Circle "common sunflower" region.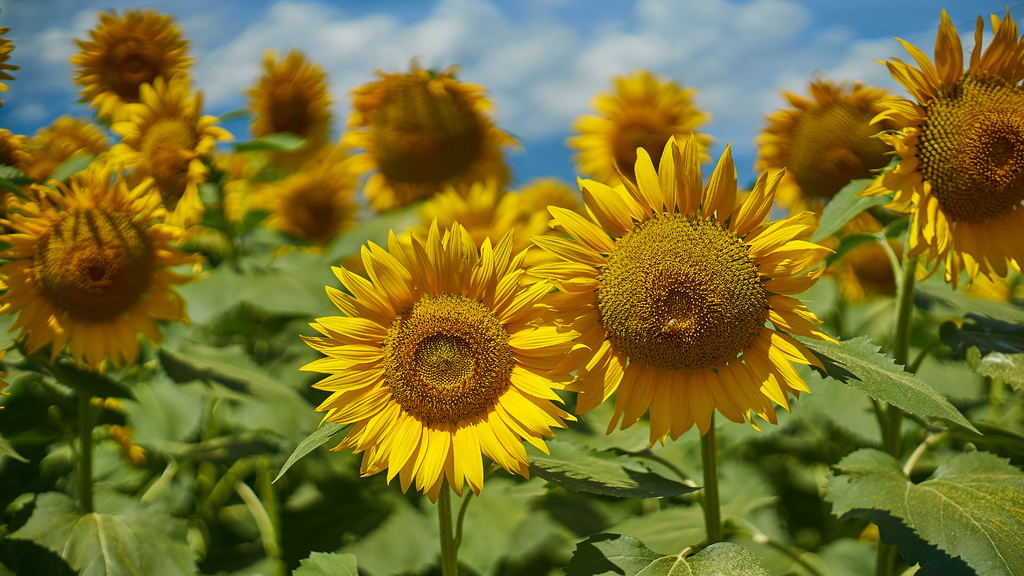
Region: 249 53 330 167.
